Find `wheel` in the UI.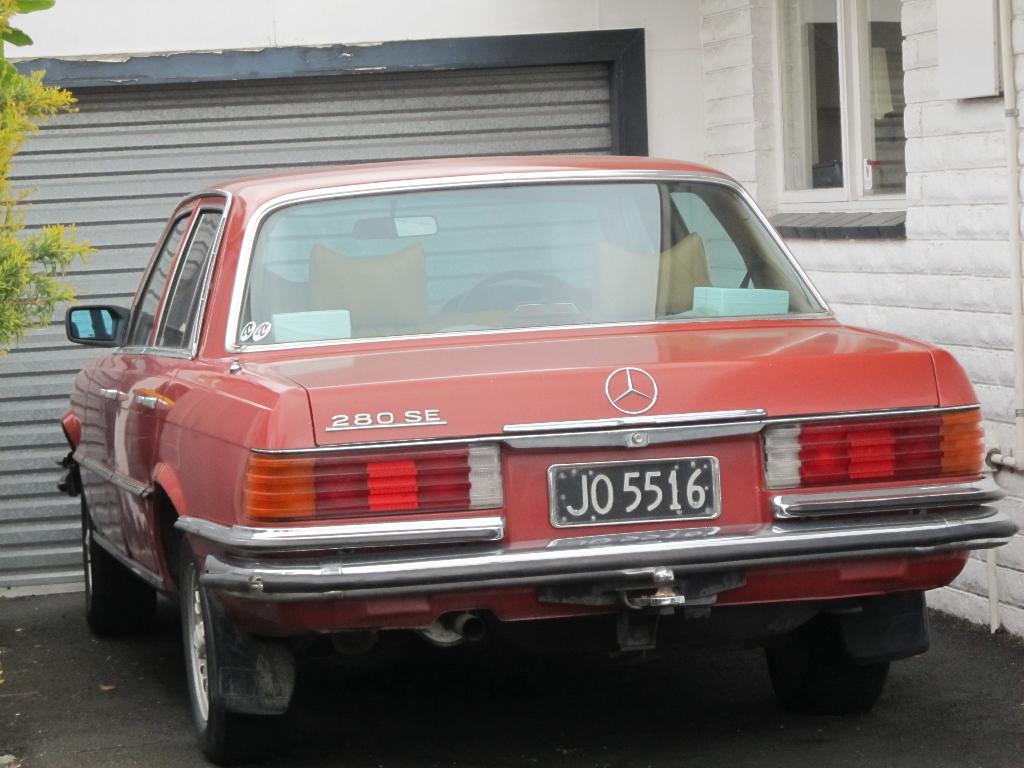
UI element at crop(79, 511, 154, 631).
